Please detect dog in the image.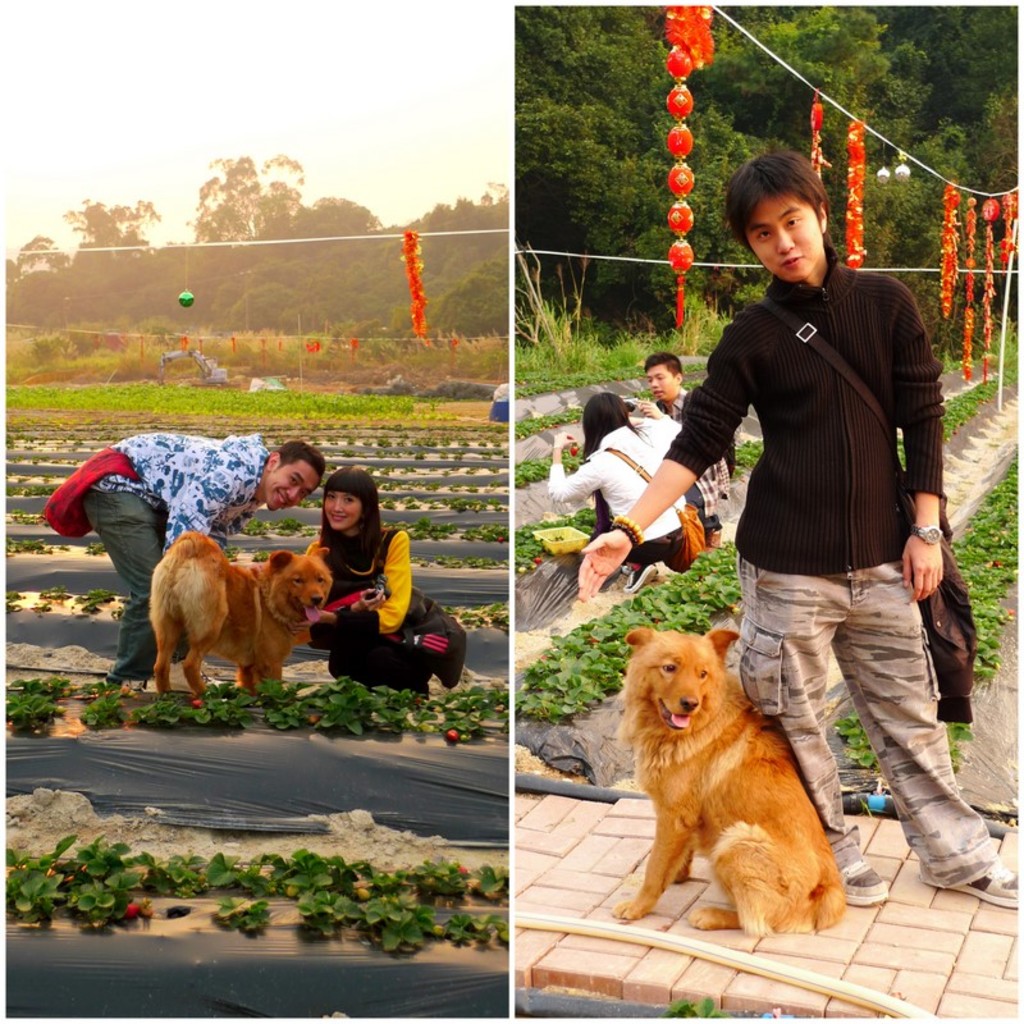
[143, 534, 334, 696].
